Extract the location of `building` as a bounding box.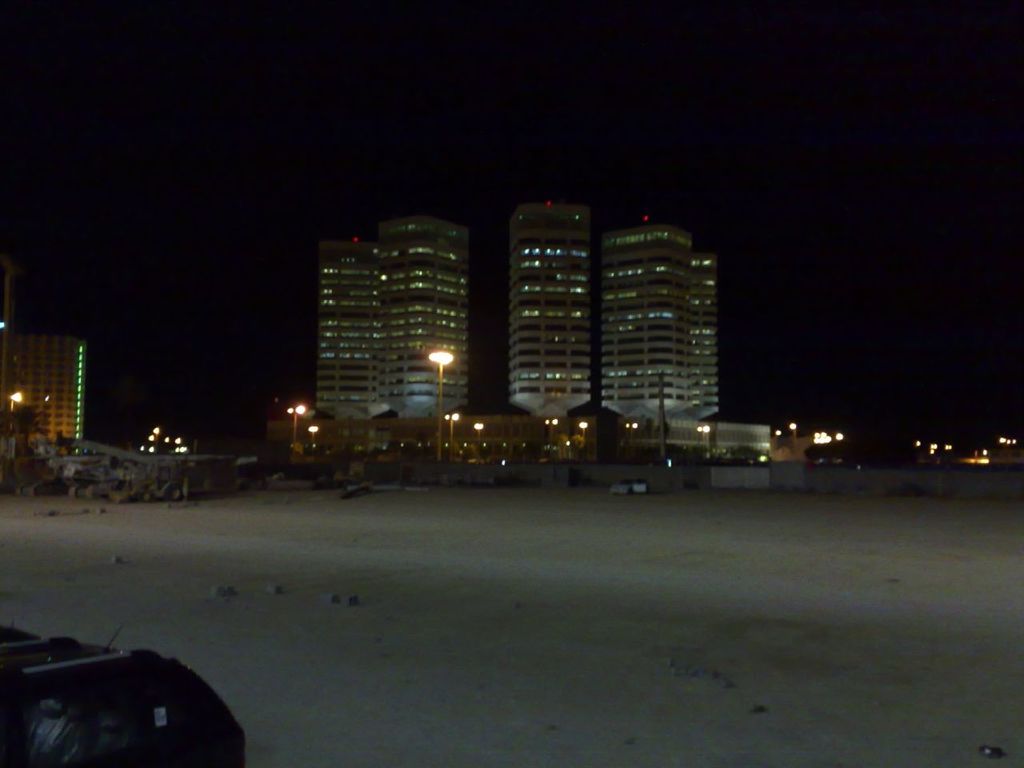
rect(382, 218, 470, 414).
